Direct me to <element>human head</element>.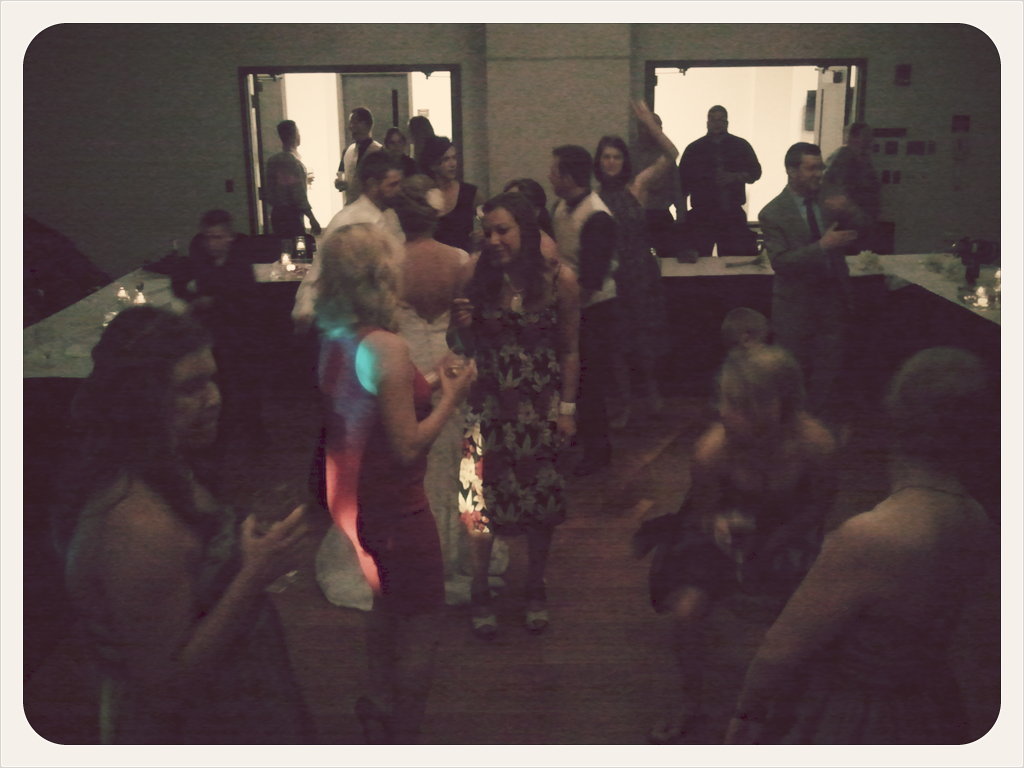
Direction: bbox=(505, 176, 548, 216).
